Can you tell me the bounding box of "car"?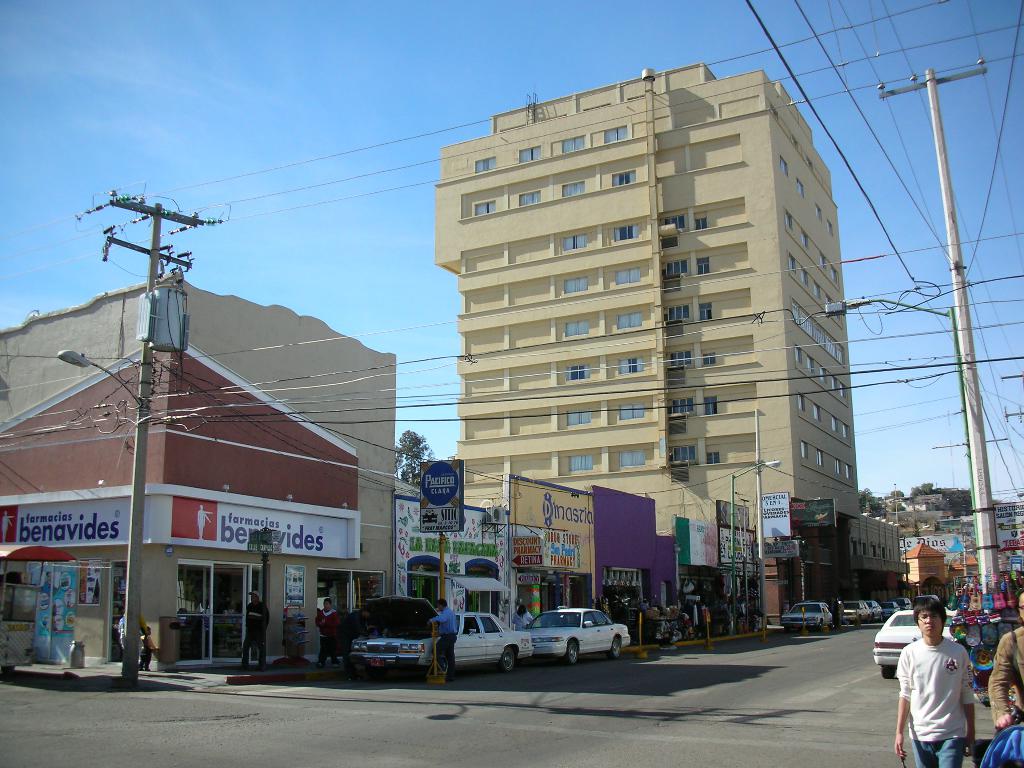
[870,608,959,682].
